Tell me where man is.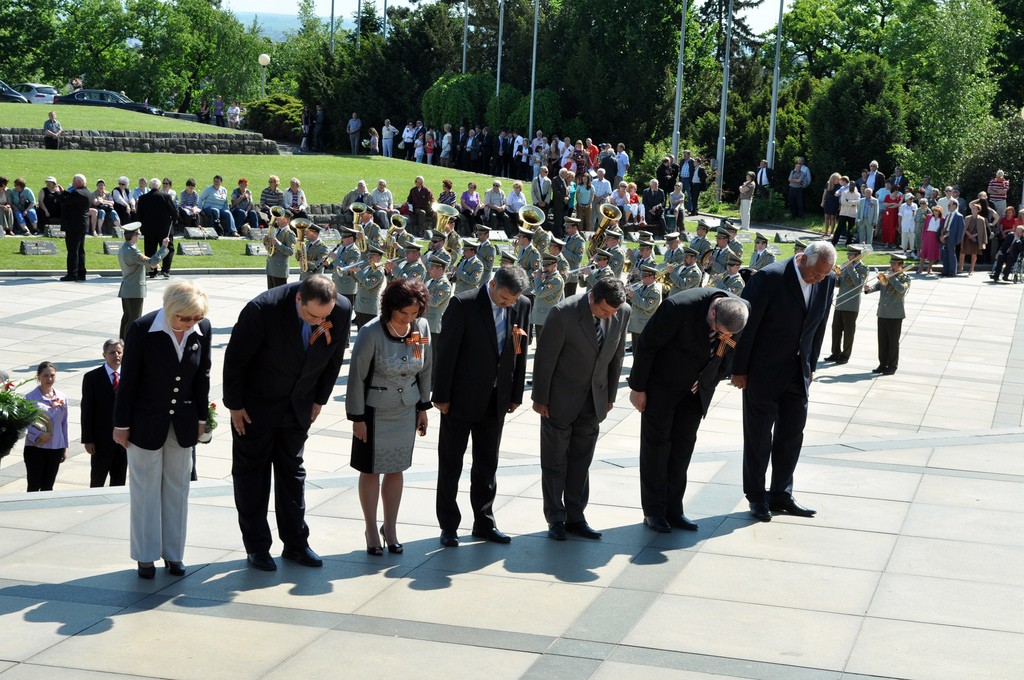
man is at <bbox>382, 118, 397, 156</bbox>.
